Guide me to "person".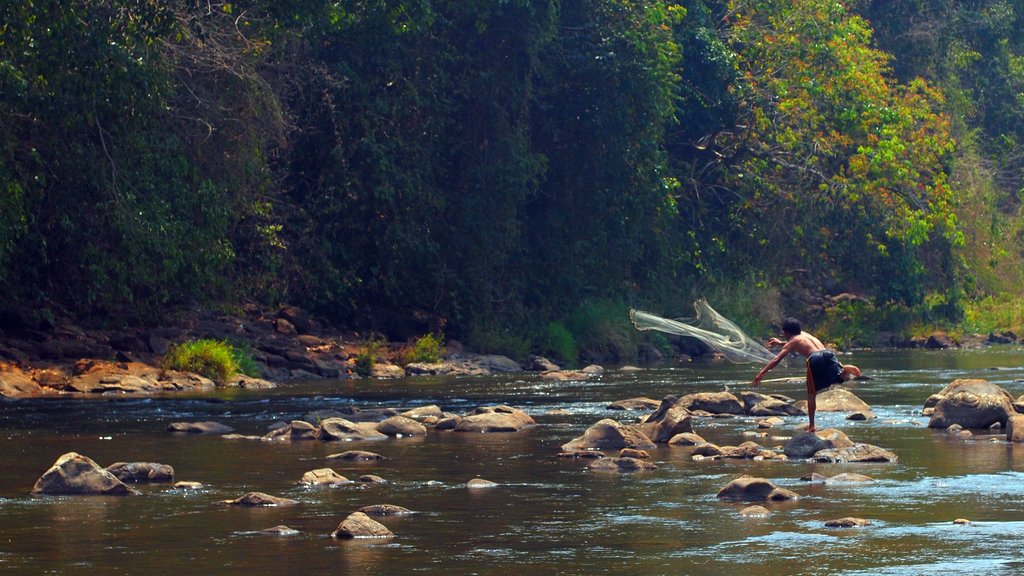
Guidance: x1=752 y1=317 x2=863 y2=440.
